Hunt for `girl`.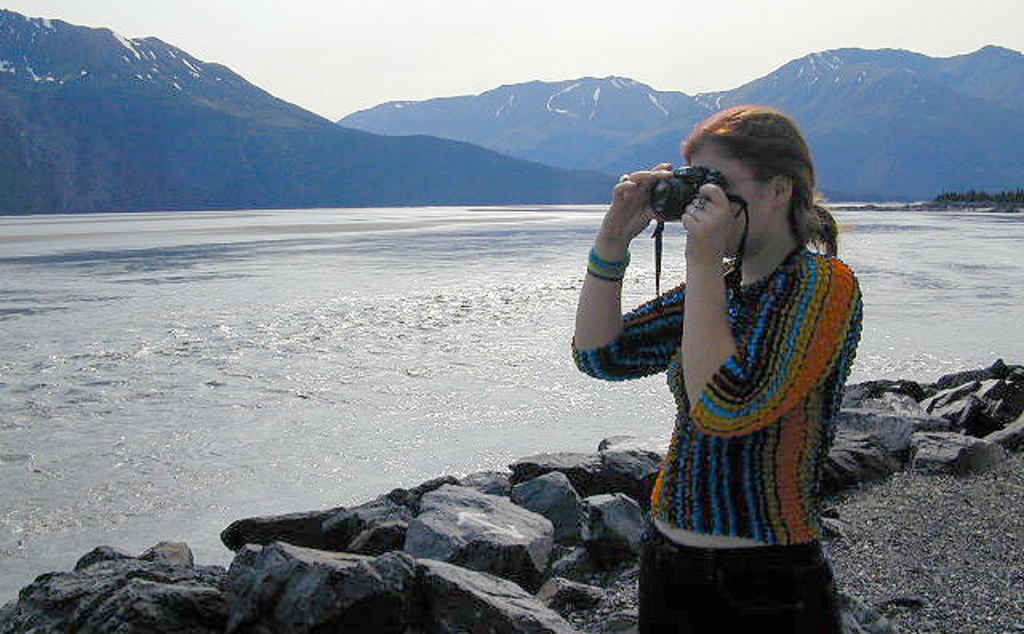
Hunted down at (565, 101, 877, 632).
